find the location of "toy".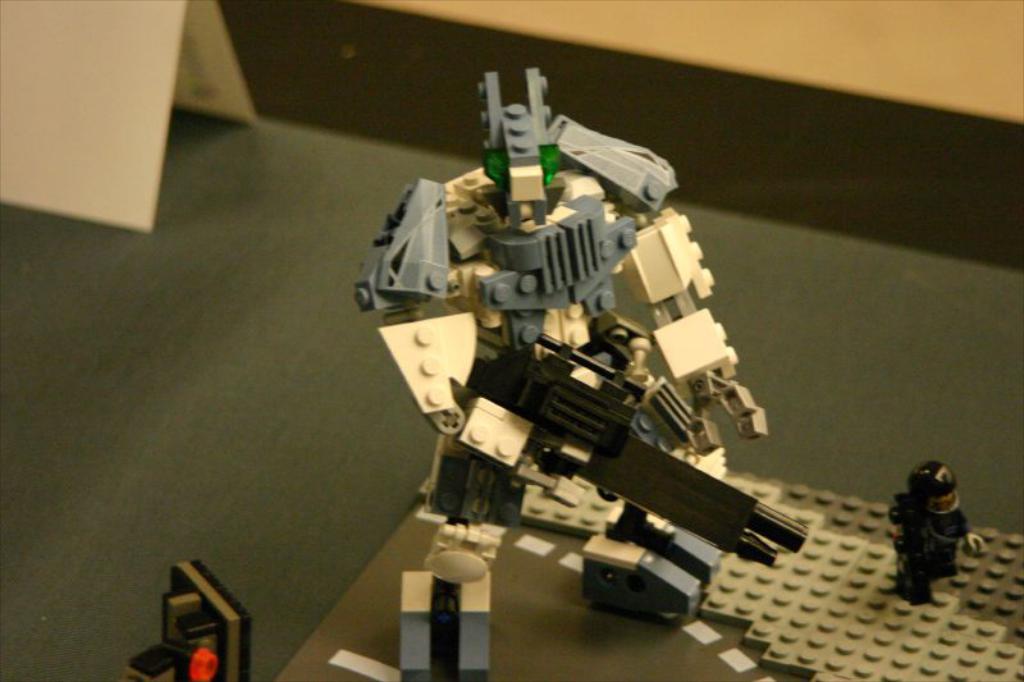
Location: left=333, top=97, right=844, bottom=646.
